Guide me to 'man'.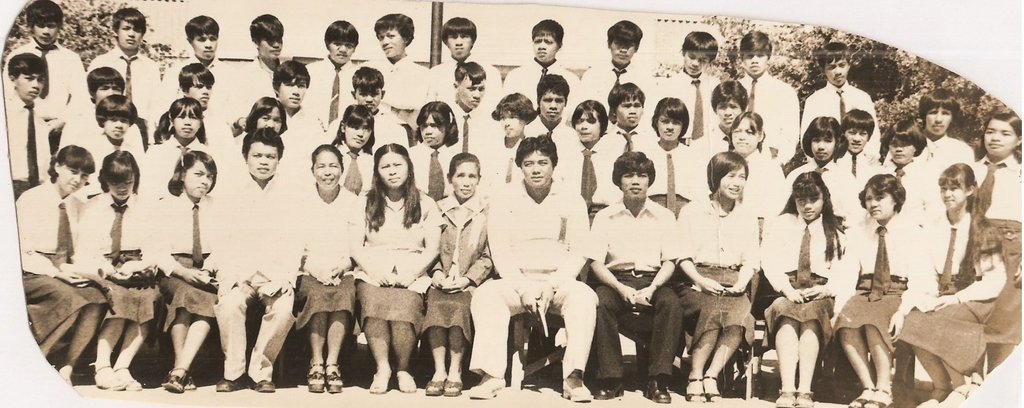
Guidance: (left=598, top=152, right=688, bottom=407).
